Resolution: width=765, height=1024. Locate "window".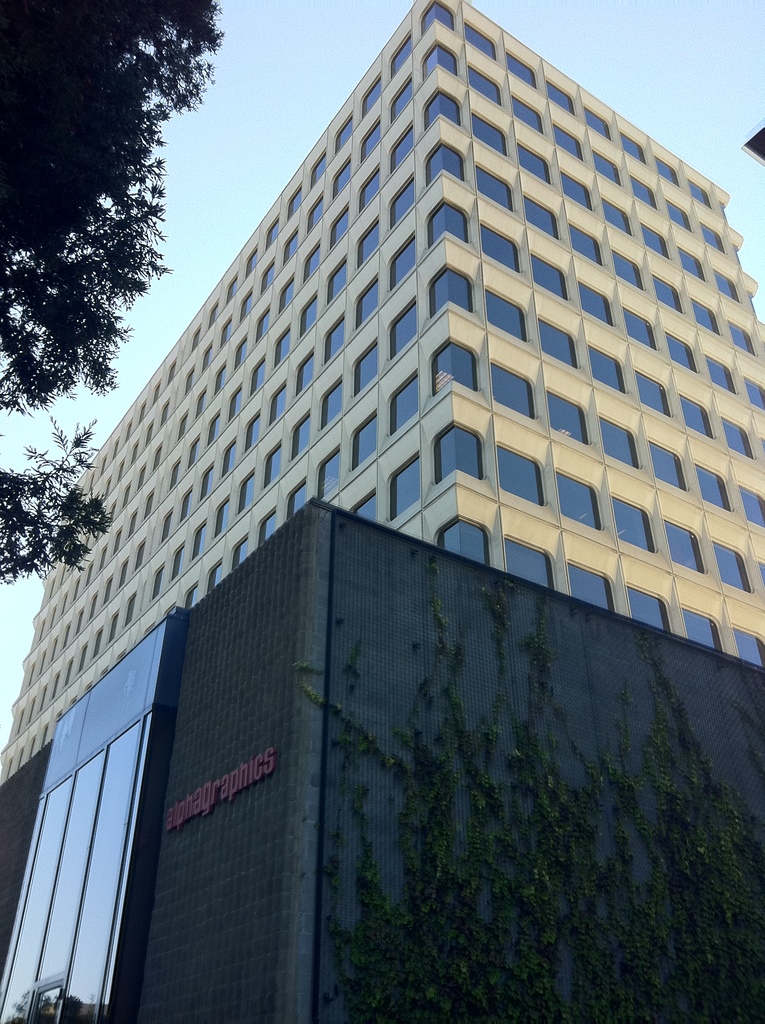
bbox(539, 316, 578, 370).
